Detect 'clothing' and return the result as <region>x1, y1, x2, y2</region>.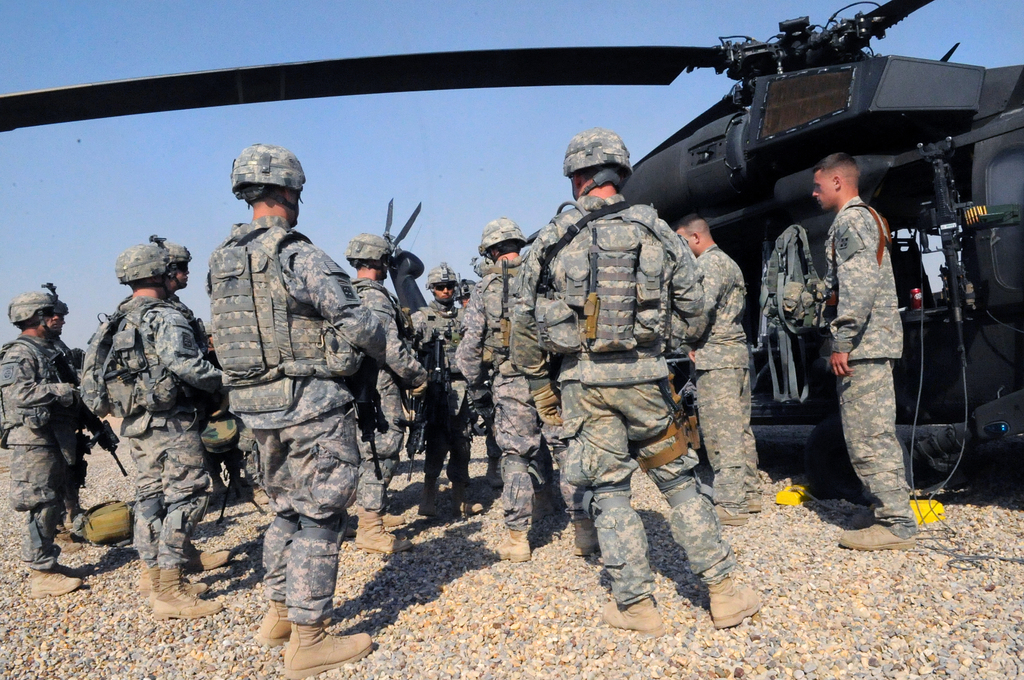
<region>77, 296, 260, 563</region>.
